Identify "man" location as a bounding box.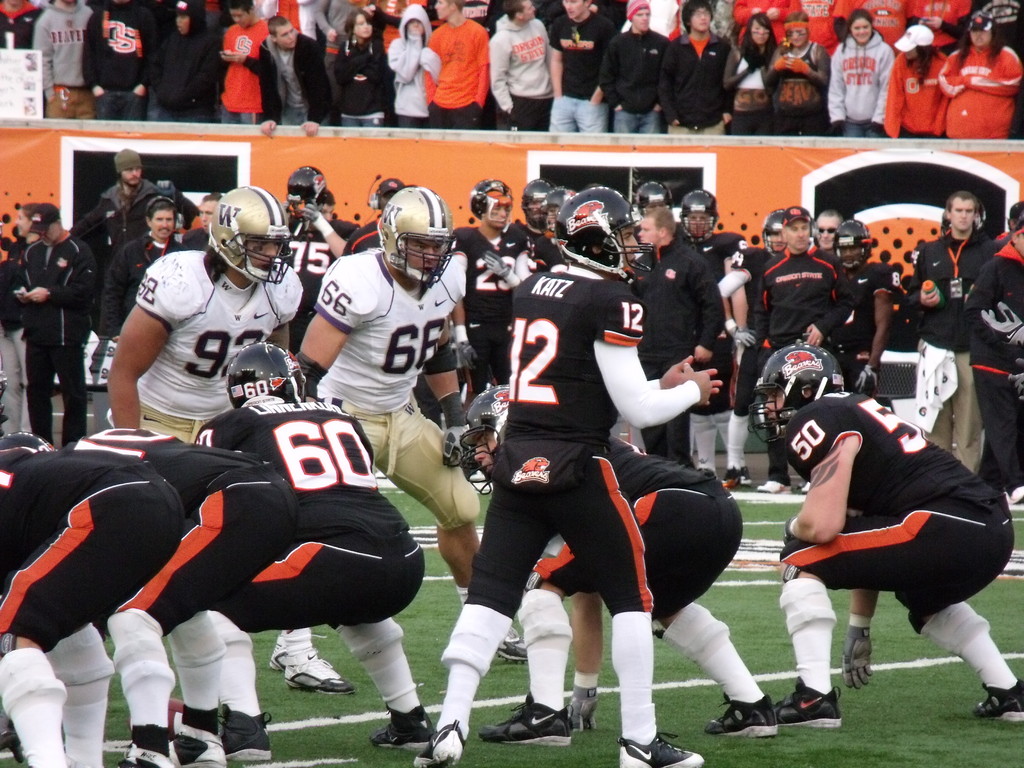
Rect(602, 1, 666, 132).
